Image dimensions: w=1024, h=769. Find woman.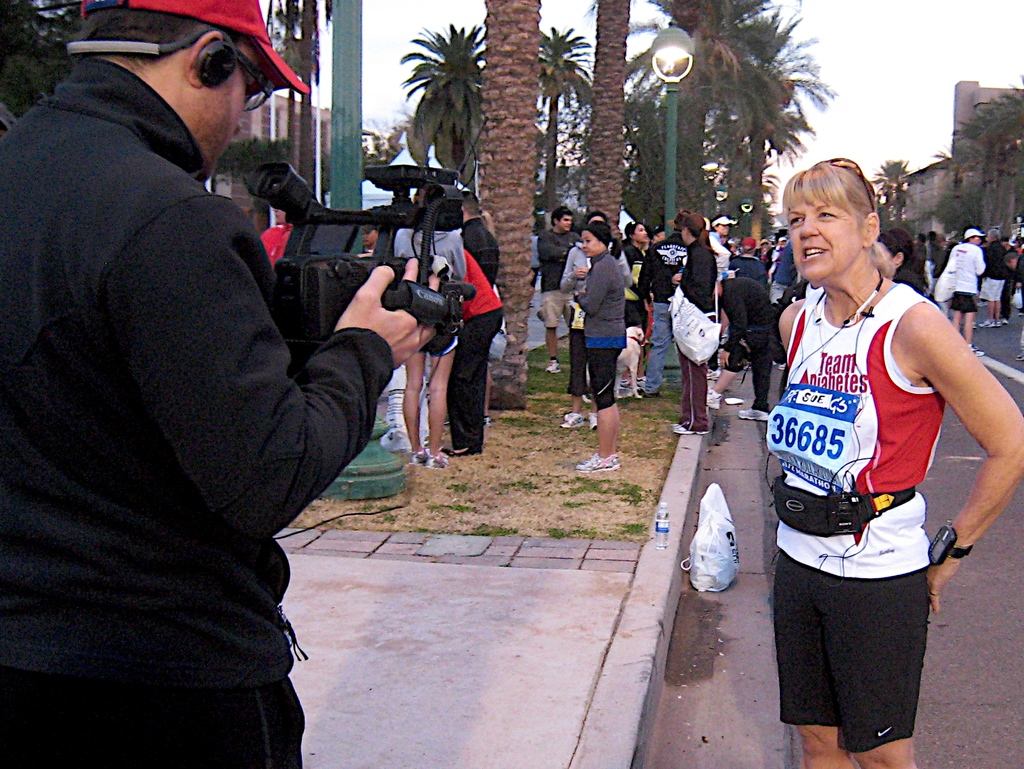
box(568, 213, 622, 475).
